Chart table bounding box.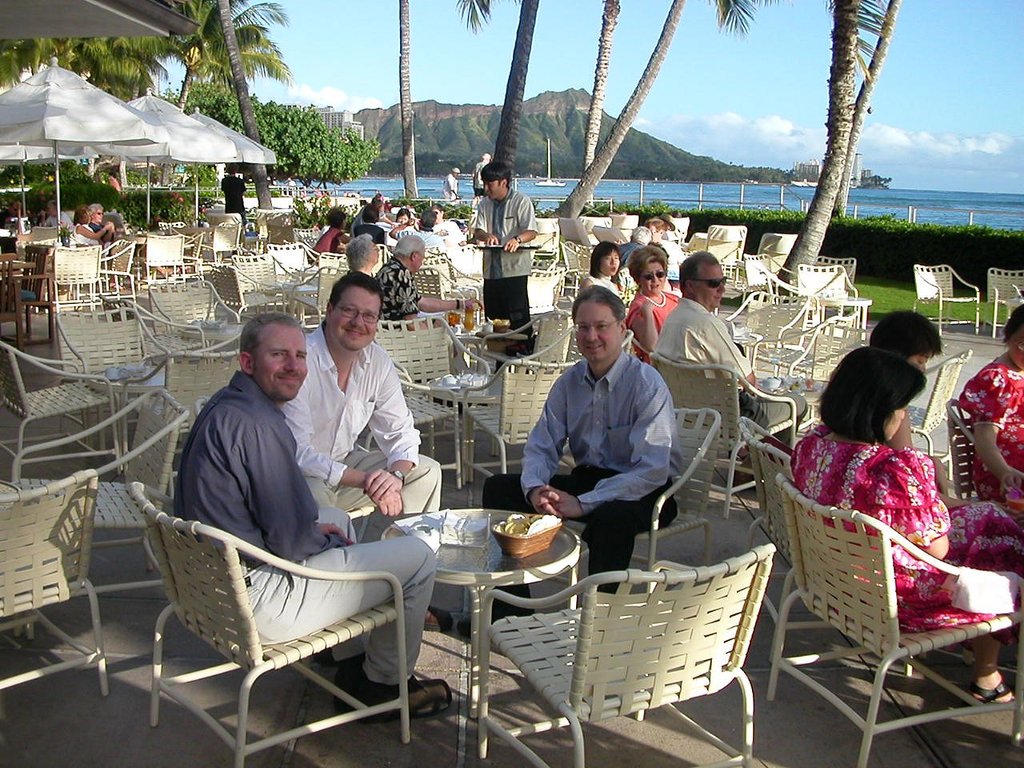
Charted: (x1=0, y1=250, x2=39, y2=322).
